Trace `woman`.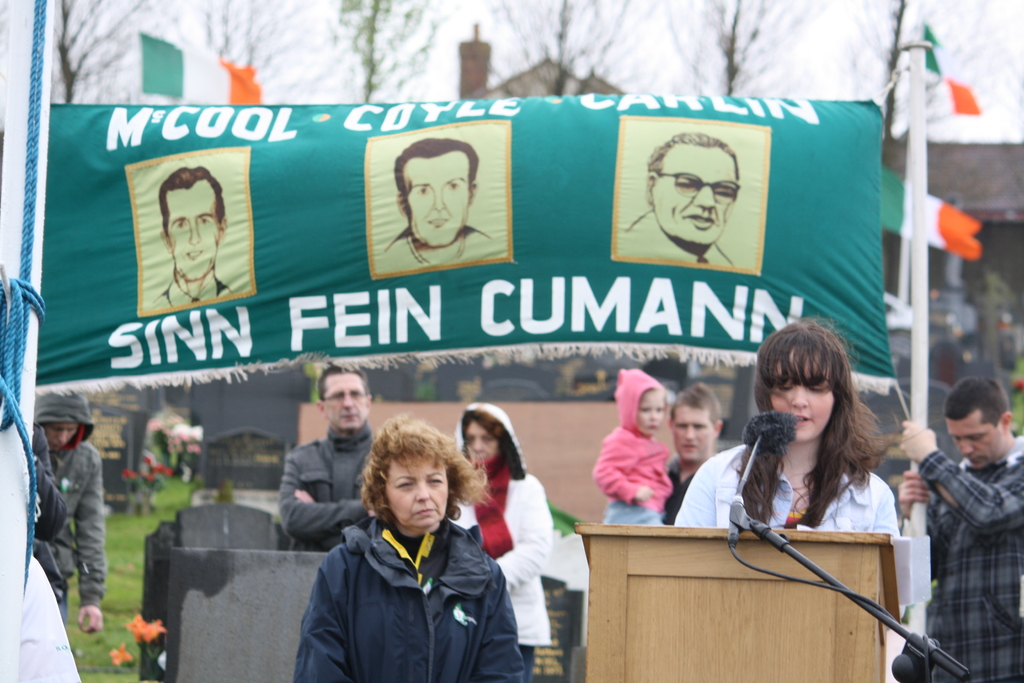
Traced to x1=291 y1=421 x2=521 y2=682.
